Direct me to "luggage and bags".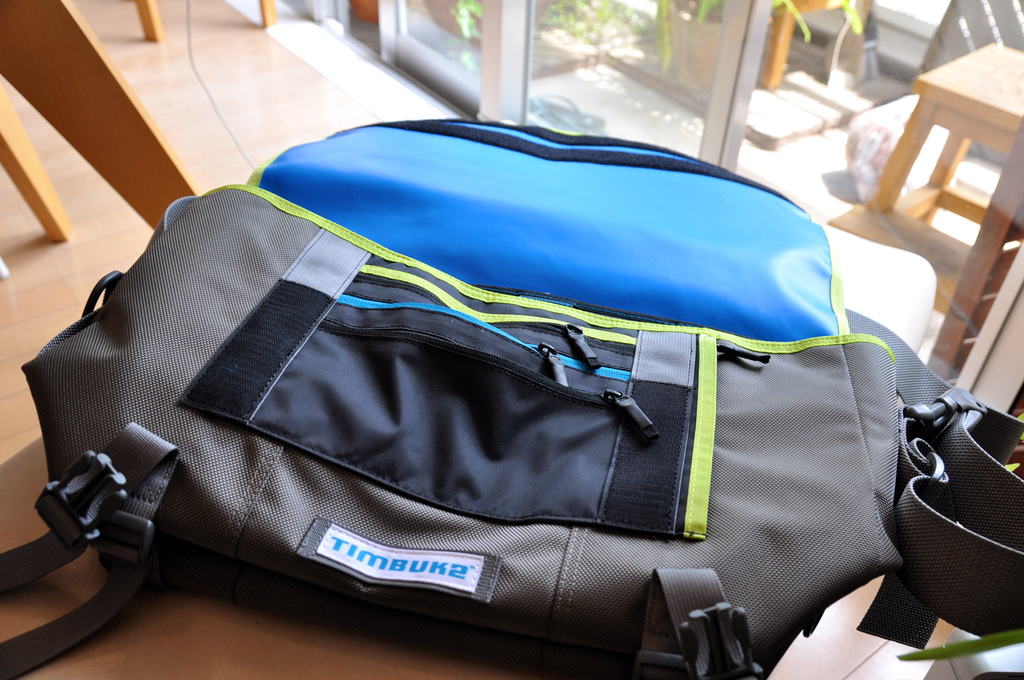
Direction: 0,128,1023,679.
